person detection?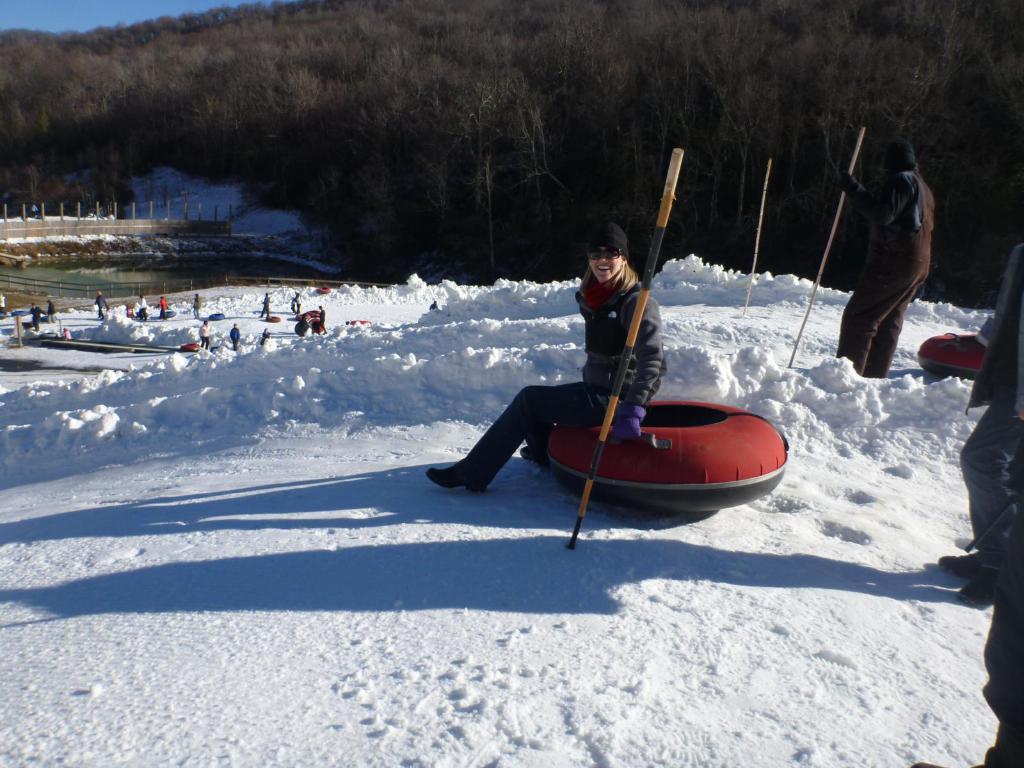
<bbox>28, 301, 45, 333</bbox>
